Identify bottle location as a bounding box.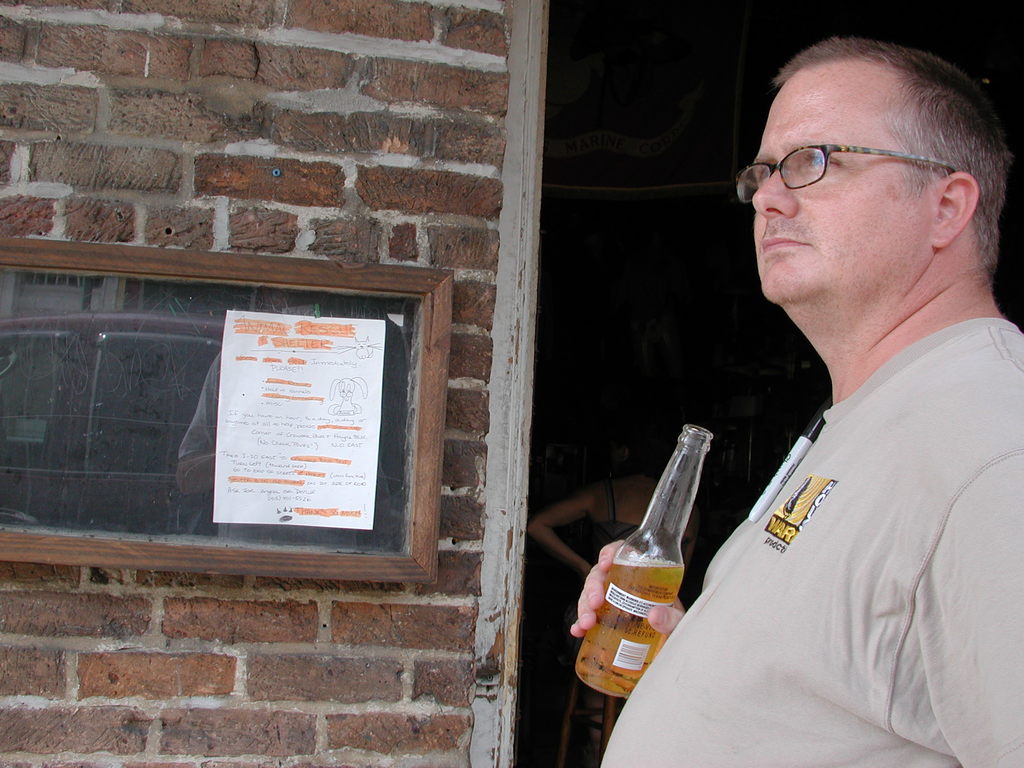
592, 446, 728, 678.
